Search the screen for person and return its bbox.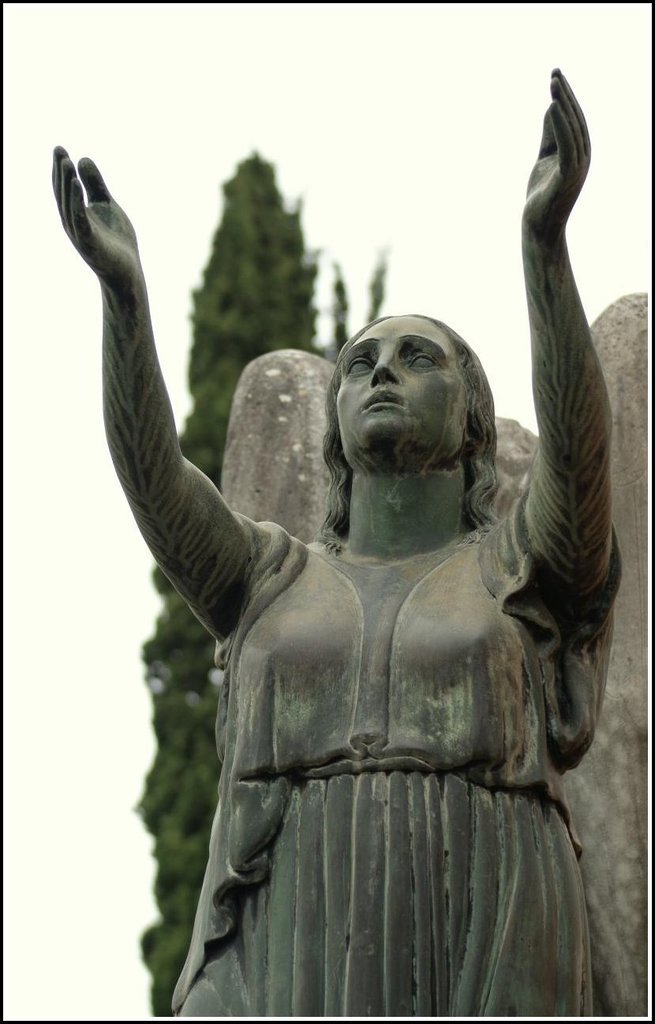
Found: {"left": 45, "top": 66, "right": 624, "bottom": 1012}.
